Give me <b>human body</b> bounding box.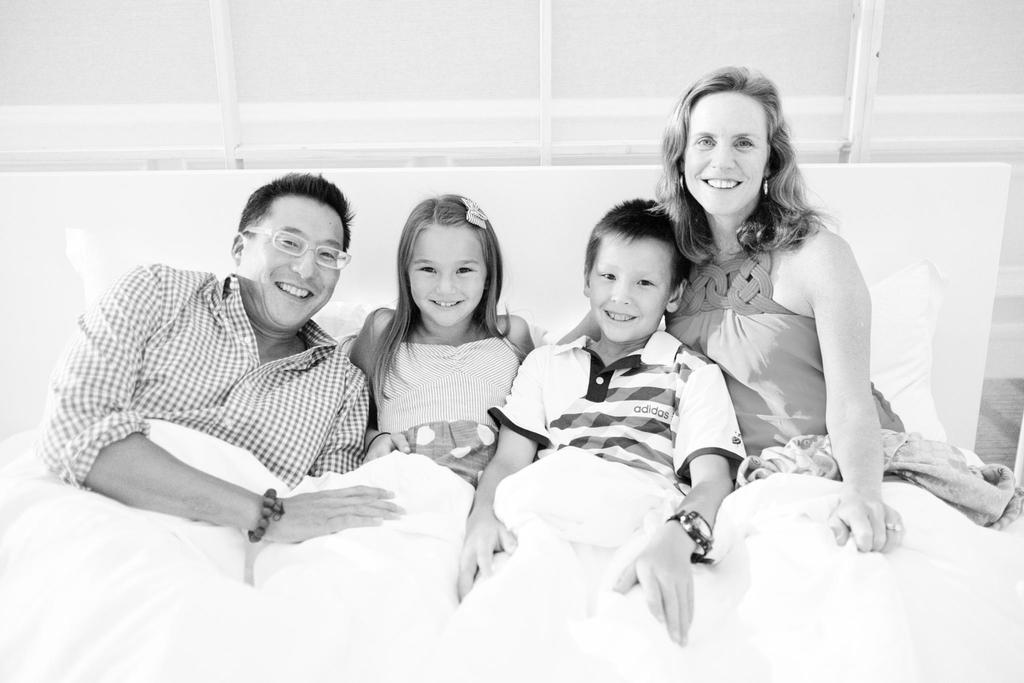
bbox=[31, 165, 406, 551].
